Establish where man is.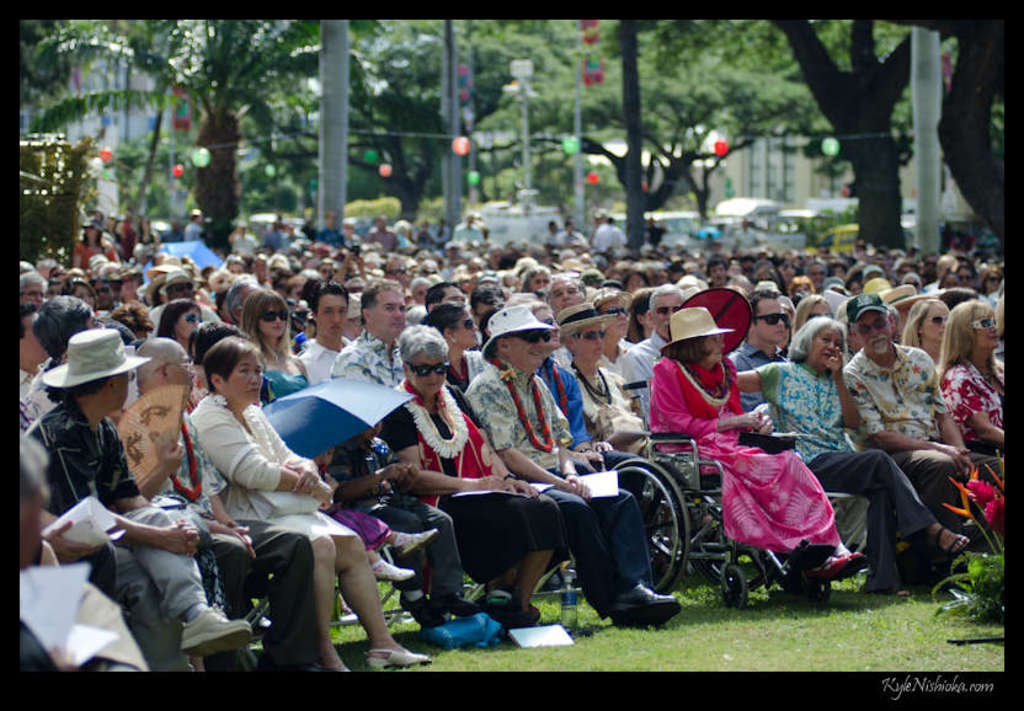
Established at left=551, top=274, right=590, bottom=317.
